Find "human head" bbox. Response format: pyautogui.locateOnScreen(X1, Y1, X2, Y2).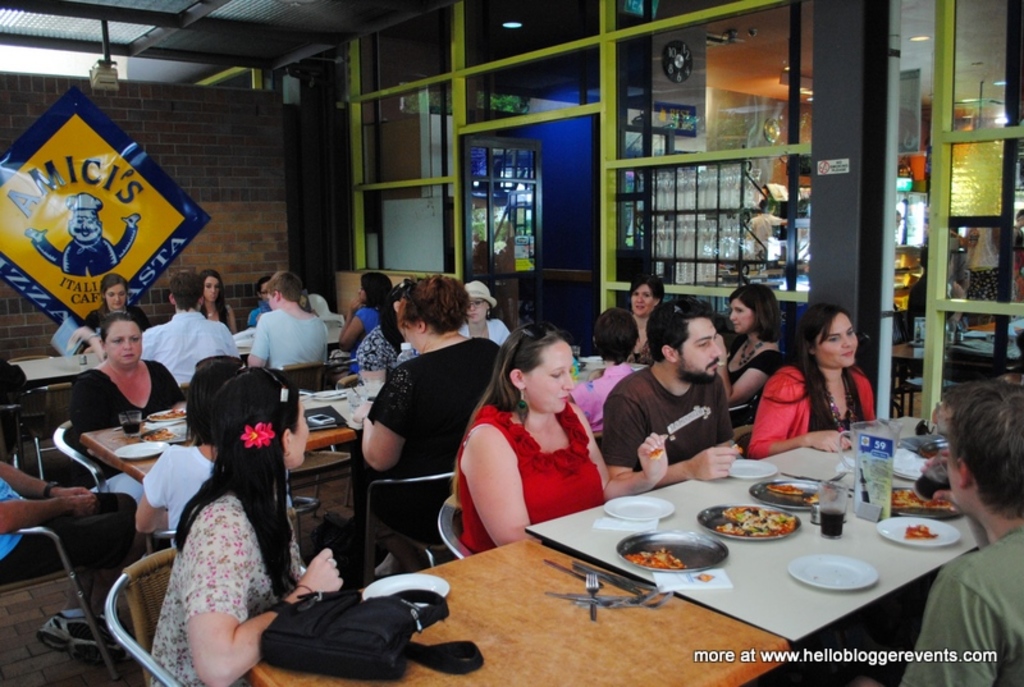
pyautogui.locateOnScreen(397, 276, 467, 353).
